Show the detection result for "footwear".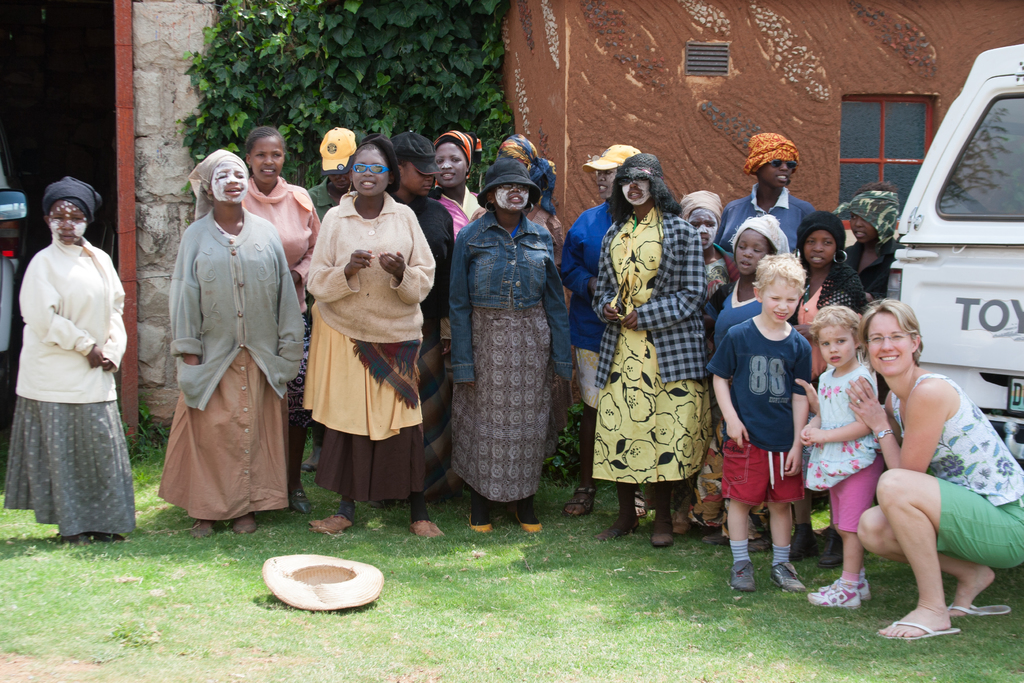
410/520/442/540.
